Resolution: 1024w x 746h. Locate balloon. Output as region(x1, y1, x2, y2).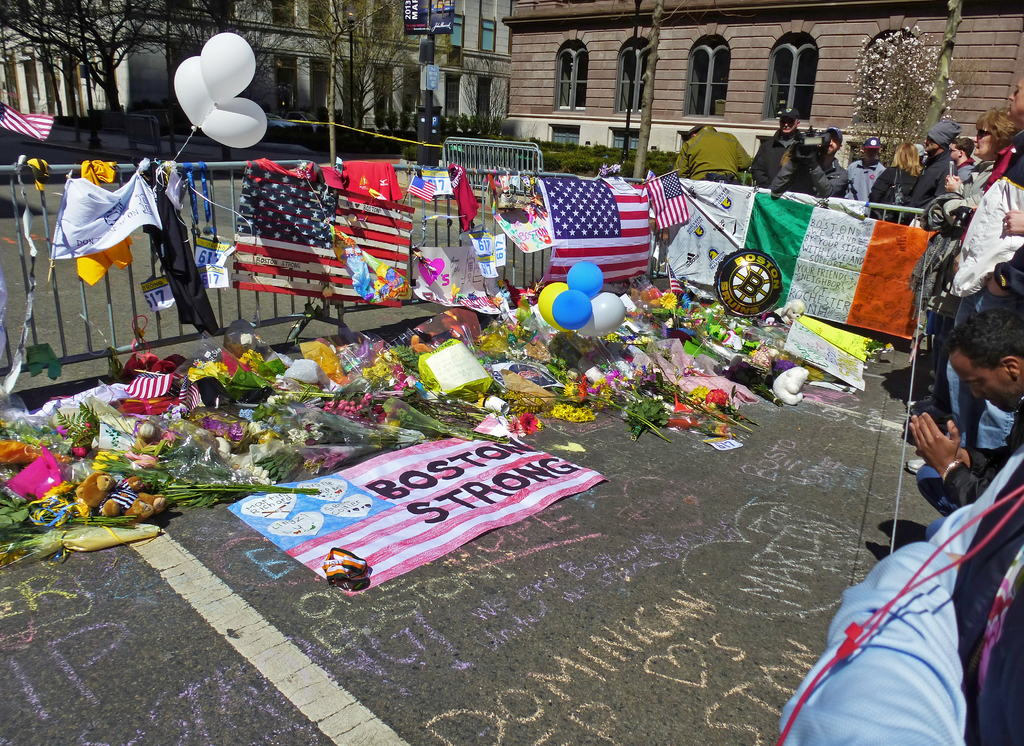
region(196, 96, 270, 152).
